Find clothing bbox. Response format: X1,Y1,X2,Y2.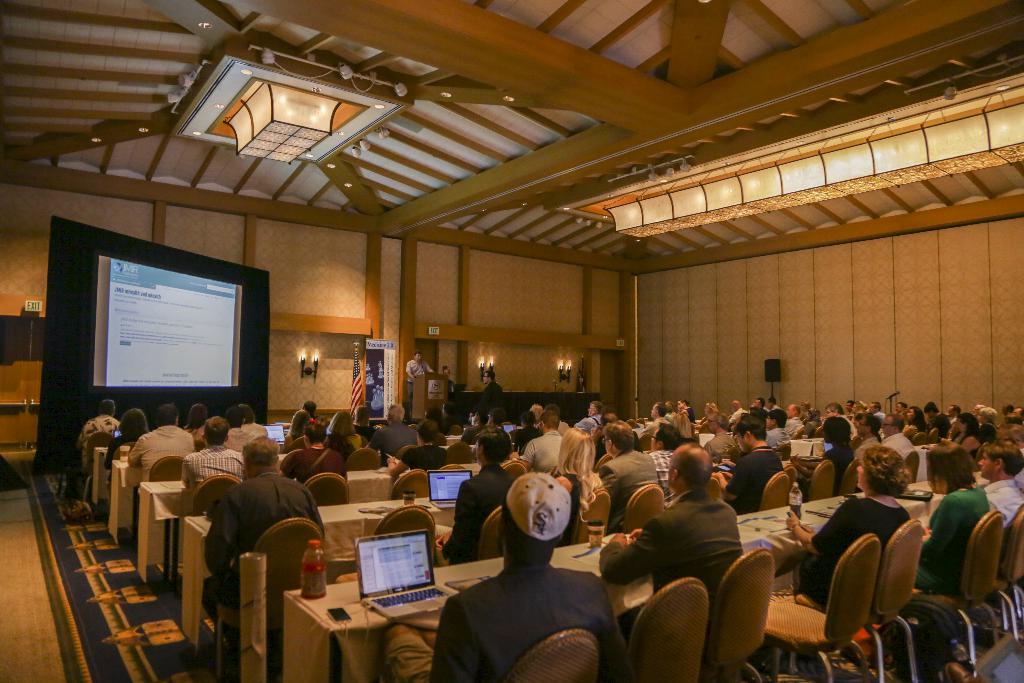
400,441,450,470.
